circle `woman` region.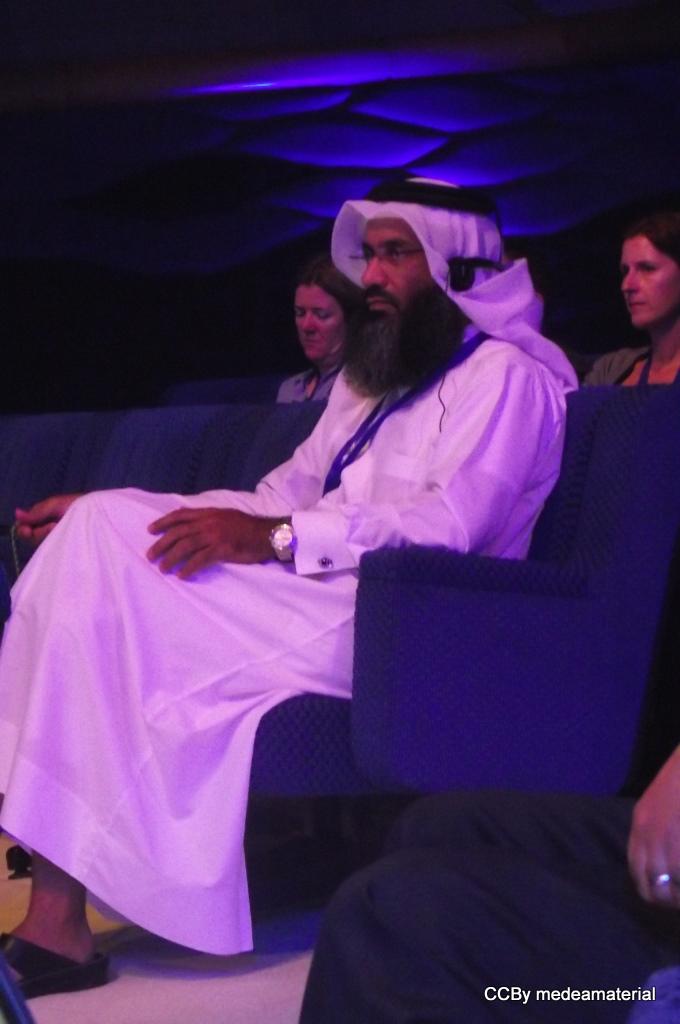
Region: (left=585, top=214, right=679, bottom=393).
